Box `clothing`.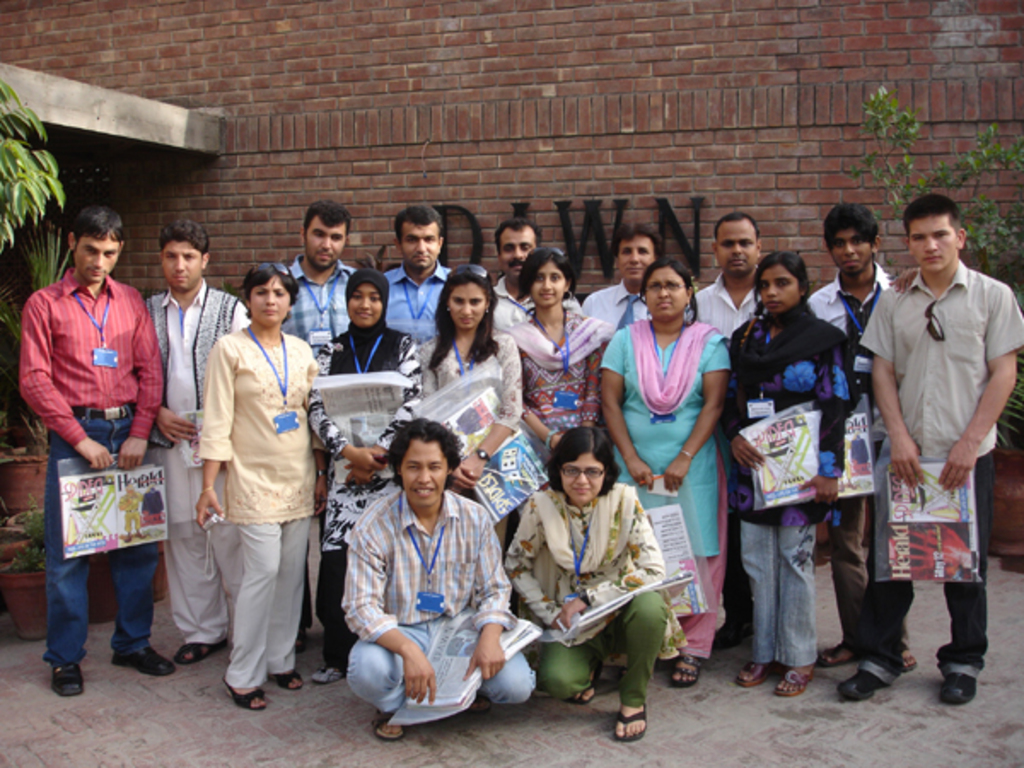
[568, 261, 662, 341].
